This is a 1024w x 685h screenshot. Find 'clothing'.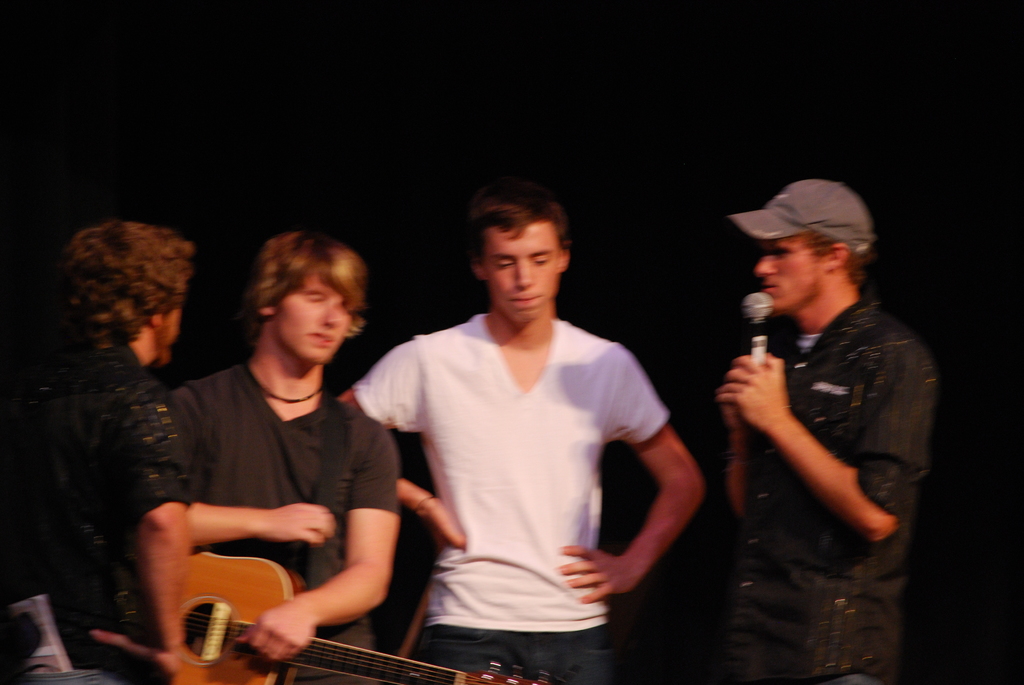
Bounding box: (0, 347, 191, 684).
